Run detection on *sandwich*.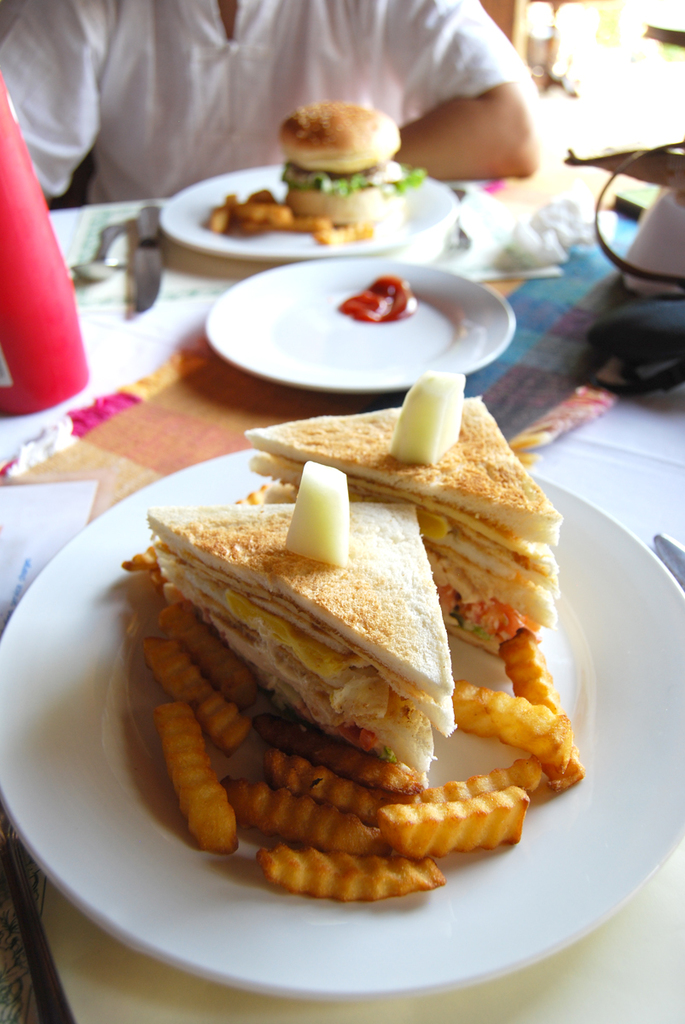
Result: 239 368 568 659.
